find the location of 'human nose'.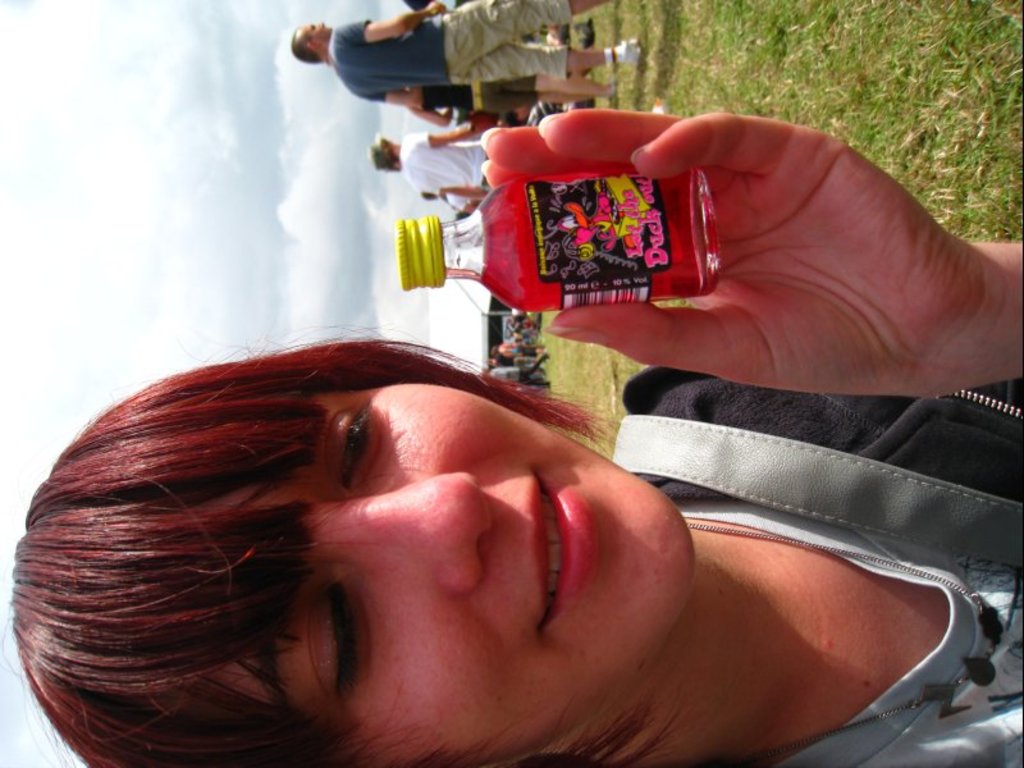
Location: locate(298, 474, 489, 589).
